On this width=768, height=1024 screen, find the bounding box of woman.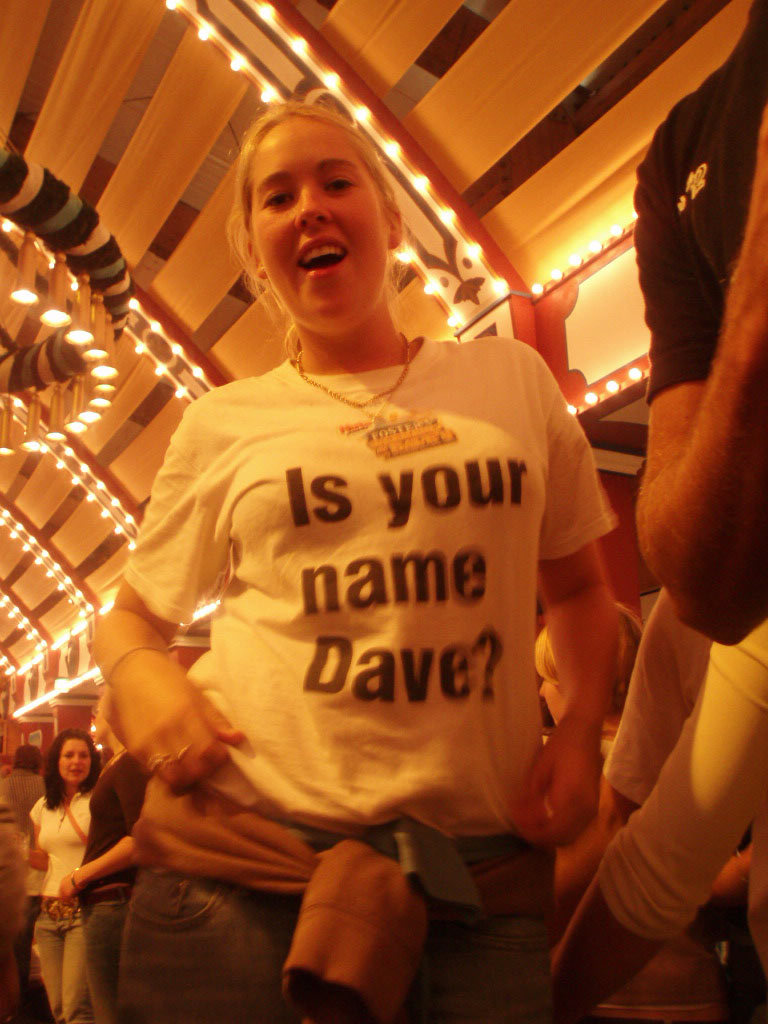
Bounding box: 60:689:155:1023.
